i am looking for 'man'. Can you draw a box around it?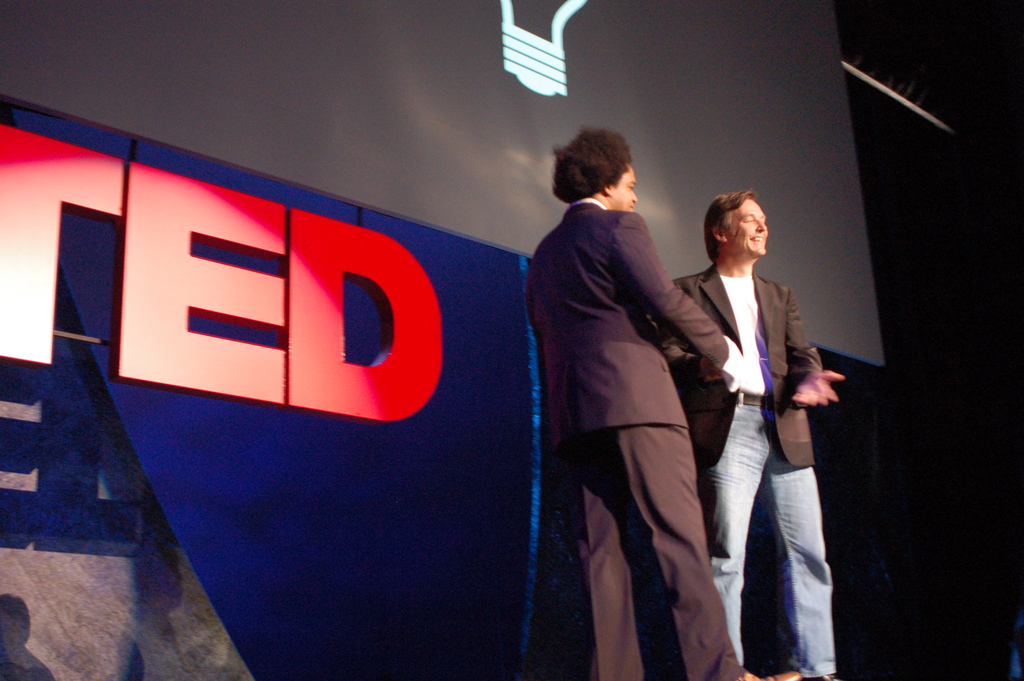
Sure, the bounding box is BBox(513, 124, 760, 680).
